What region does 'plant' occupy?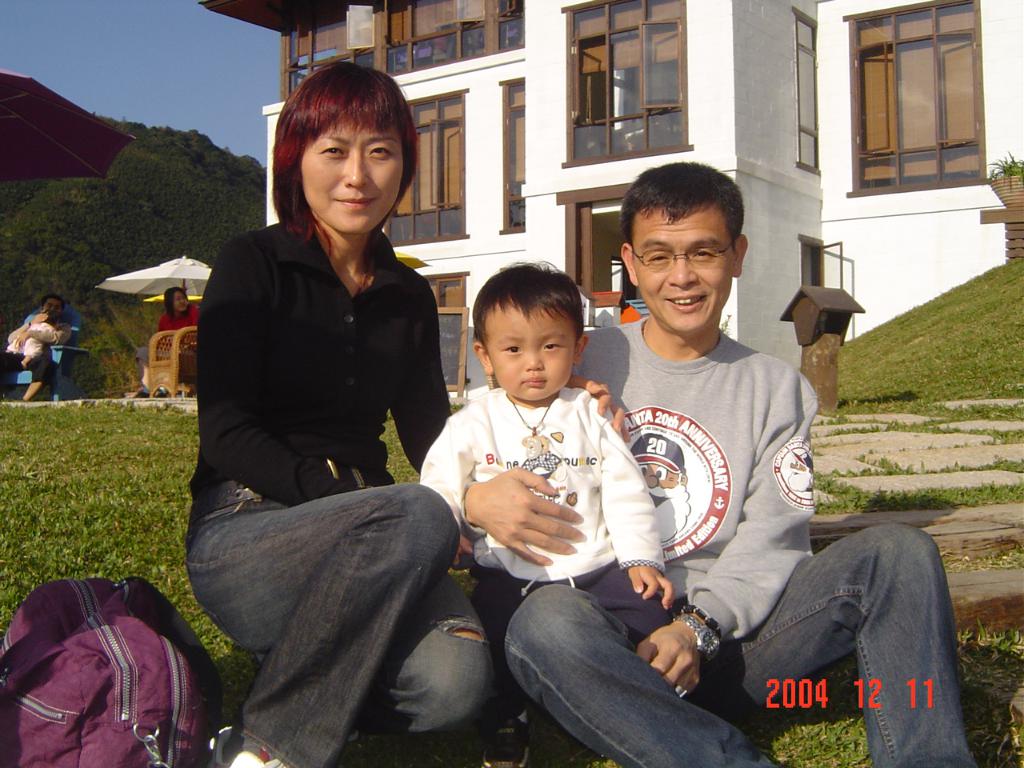
{"left": 2, "top": 223, "right": 1023, "bottom": 767}.
